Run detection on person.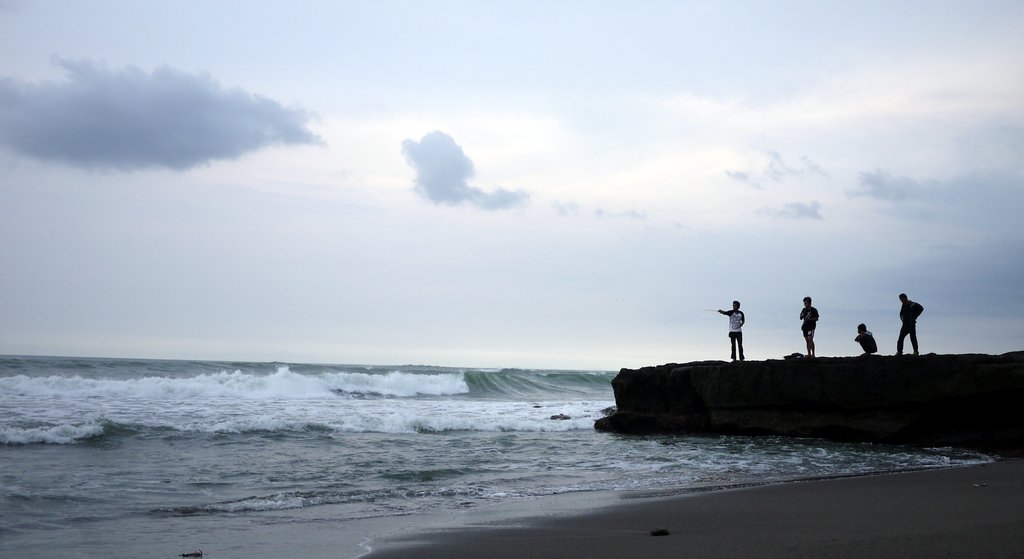
Result: rect(900, 286, 925, 352).
